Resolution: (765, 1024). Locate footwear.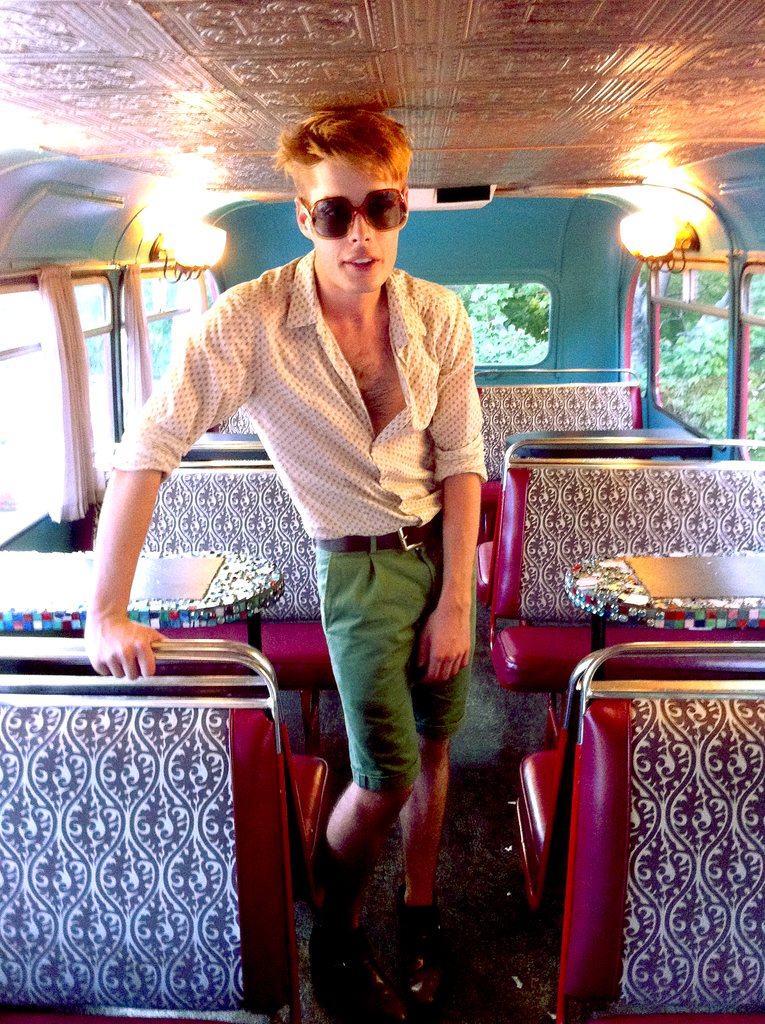
left=376, top=936, right=430, bottom=1020.
